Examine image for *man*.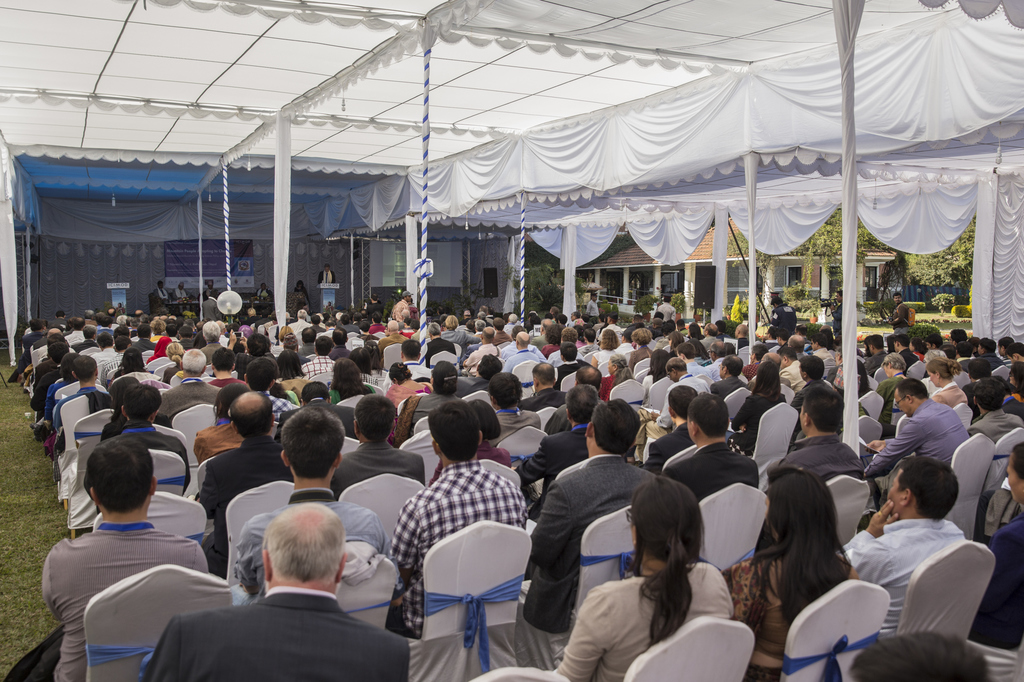
Examination result: 1006/344/1023/361.
